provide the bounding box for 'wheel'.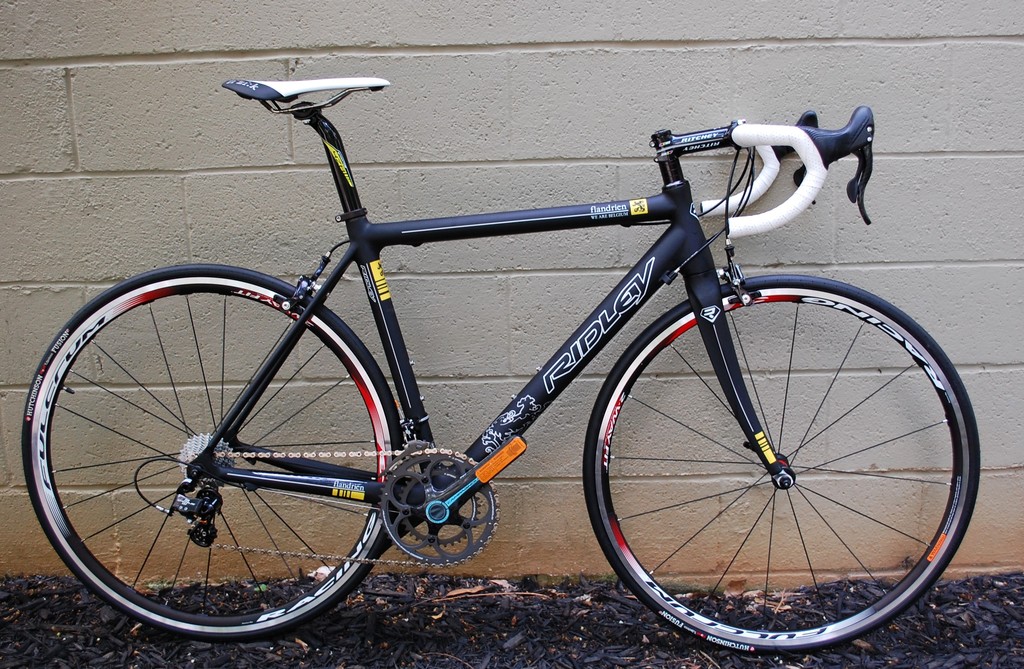
Rect(593, 285, 974, 644).
